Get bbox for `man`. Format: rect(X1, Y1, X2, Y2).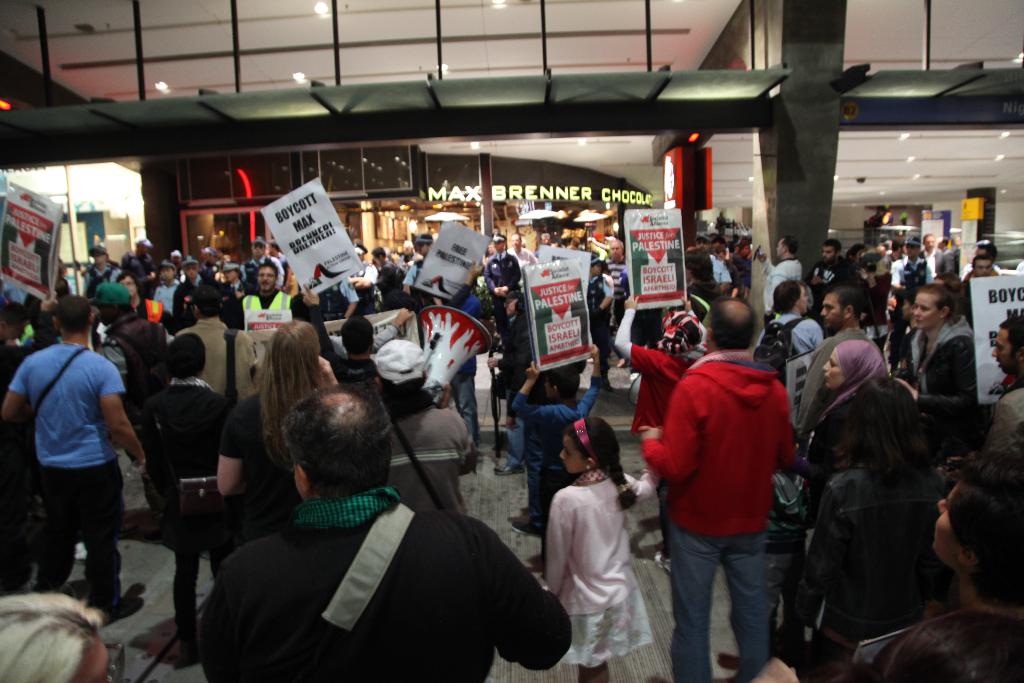
rect(299, 268, 386, 381).
